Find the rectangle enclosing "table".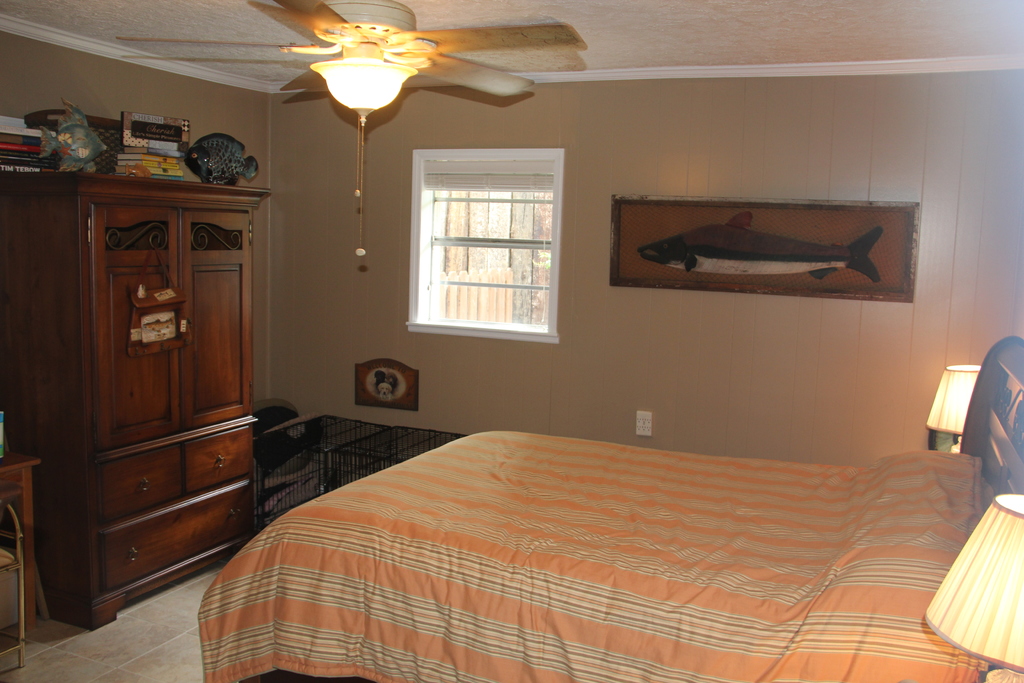
0,459,42,627.
